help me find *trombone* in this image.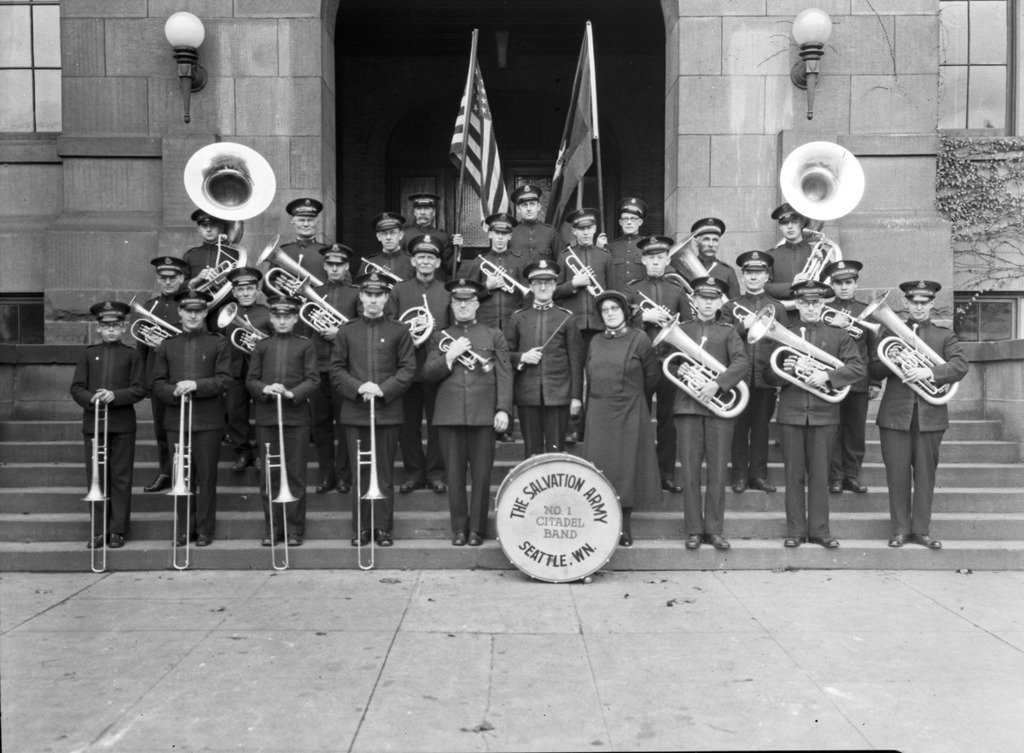
Found it: 166 382 191 566.
